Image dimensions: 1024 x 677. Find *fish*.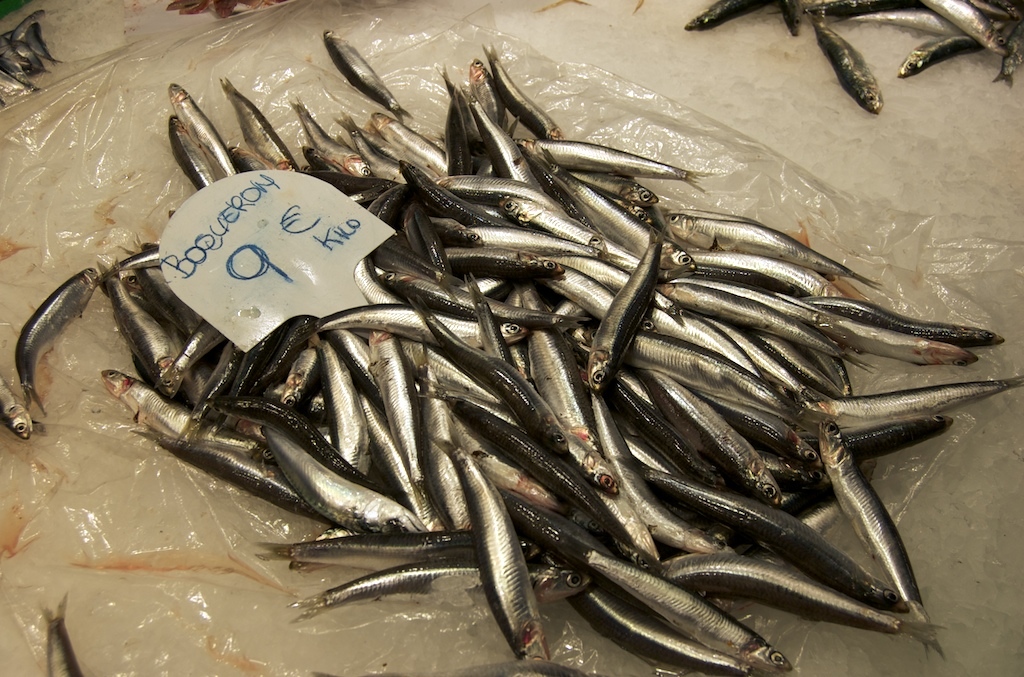
pyautogui.locateOnScreen(1000, 29, 1023, 85).
